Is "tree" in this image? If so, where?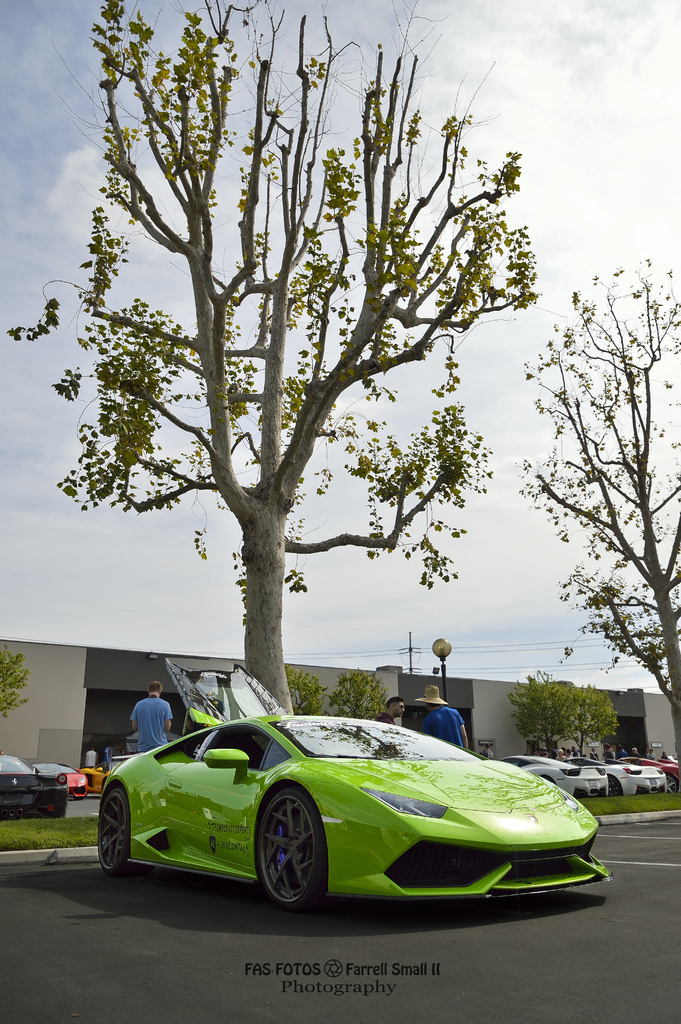
Yes, at [0, 0, 546, 709].
